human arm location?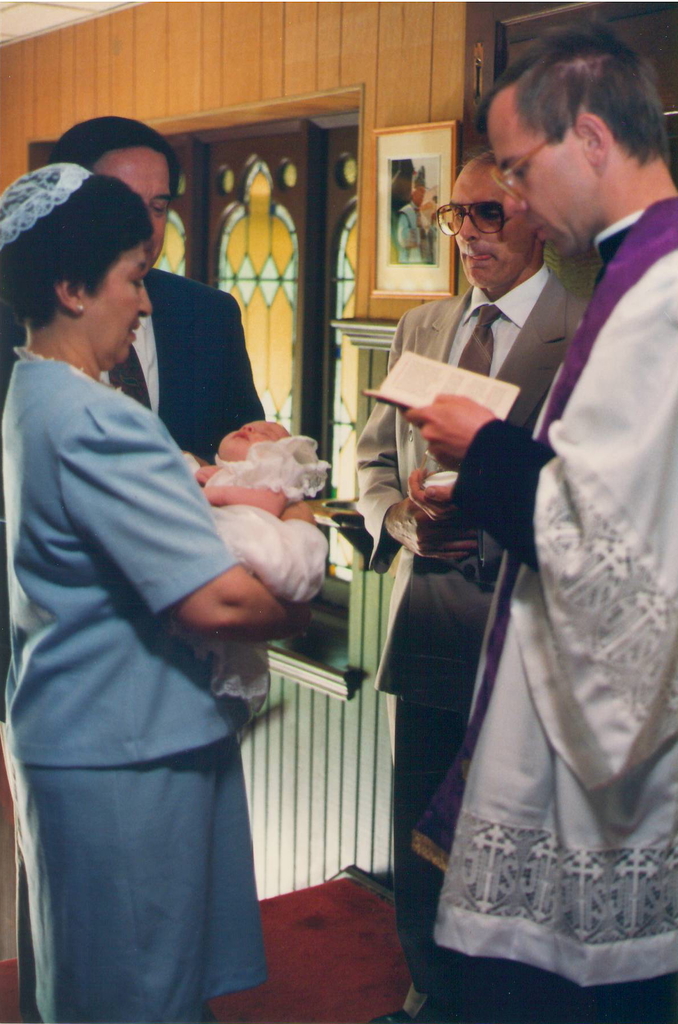
select_region(405, 396, 552, 562)
